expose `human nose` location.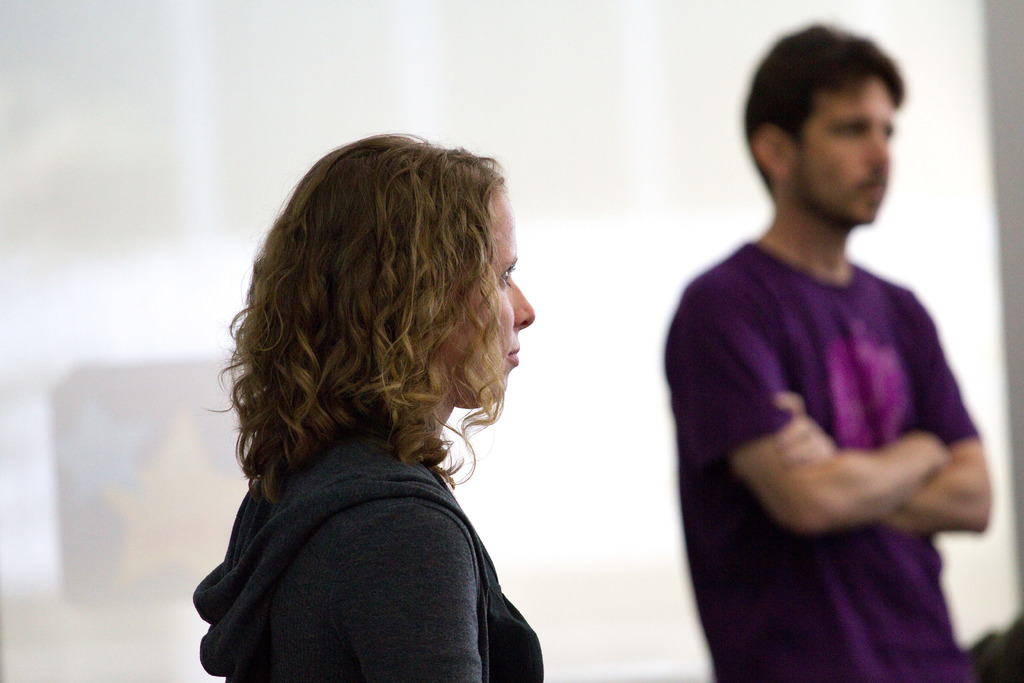
Exposed at (x1=868, y1=132, x2=891, y2=166).
